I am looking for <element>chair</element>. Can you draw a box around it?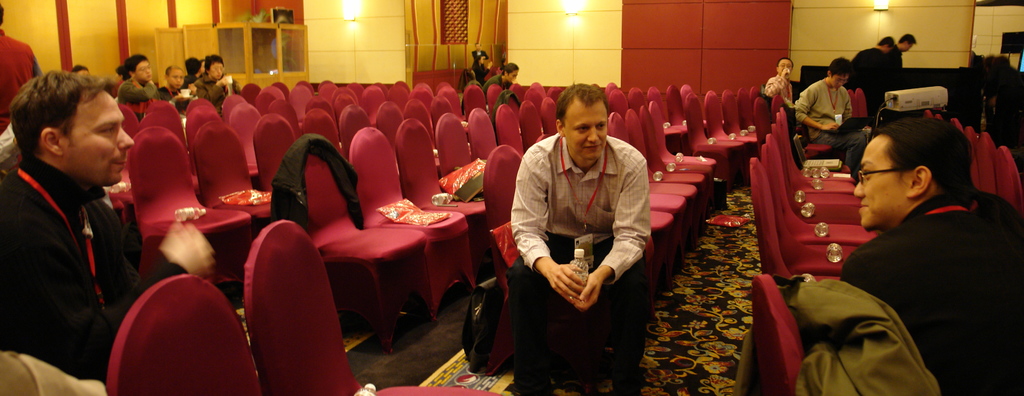
Sure, the bounding box is <box>463,86,488,118</box>.
